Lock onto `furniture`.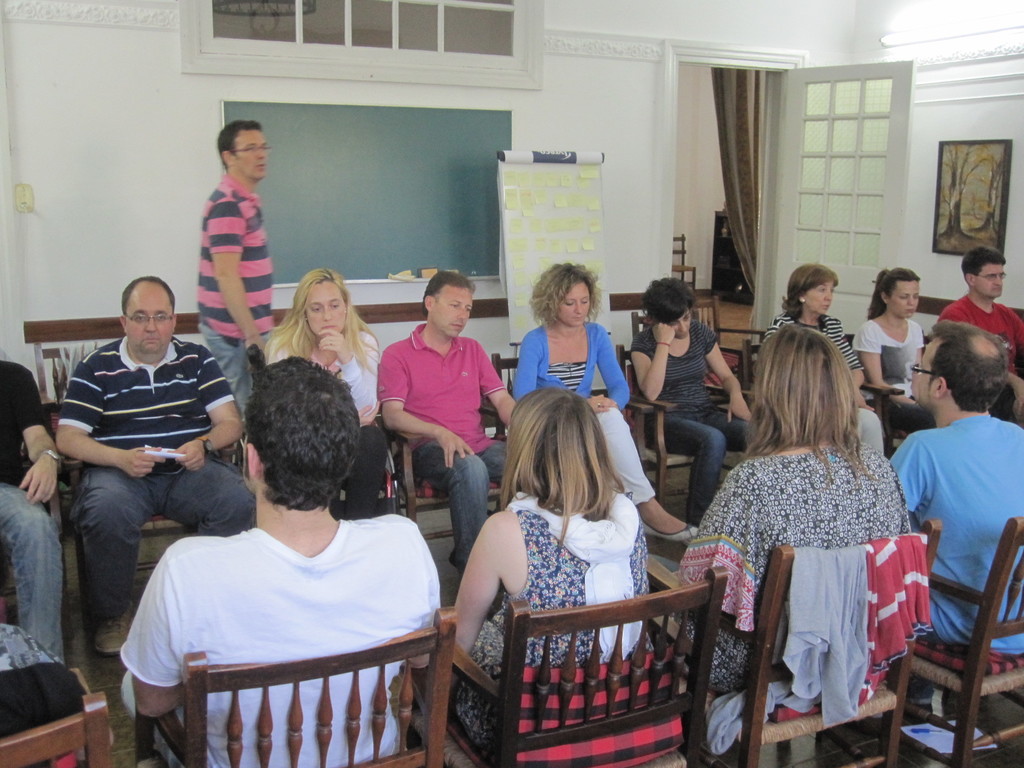
Locked: [left=618, top=339, right=756, bottom=503].
